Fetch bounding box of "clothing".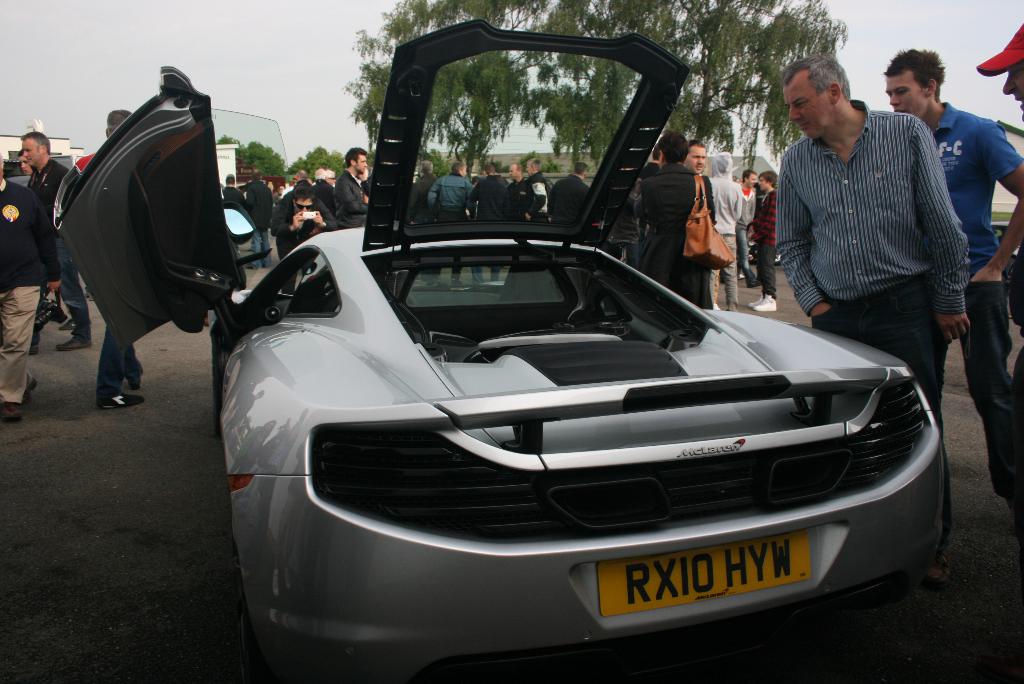
Bbox: (93,318,145,403).
